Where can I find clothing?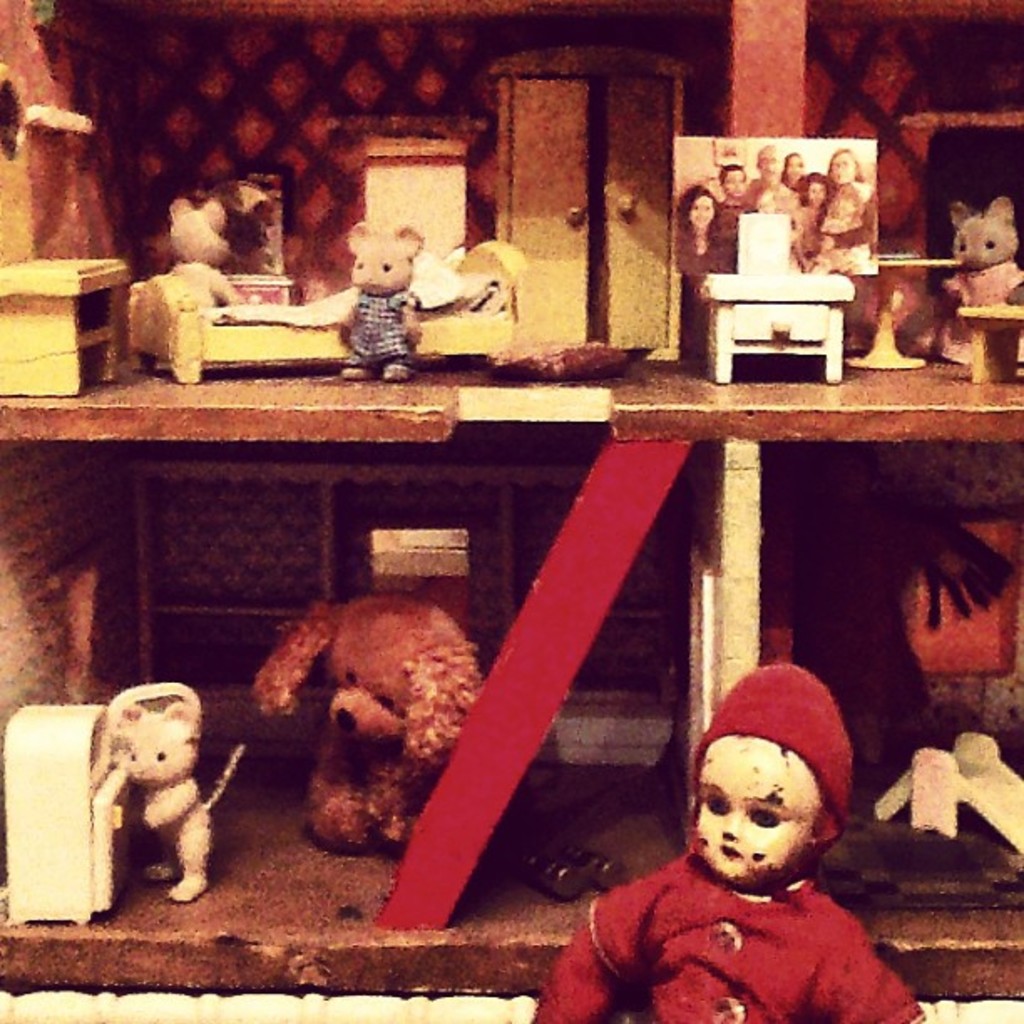
You can find it at 348 291 405 366.
